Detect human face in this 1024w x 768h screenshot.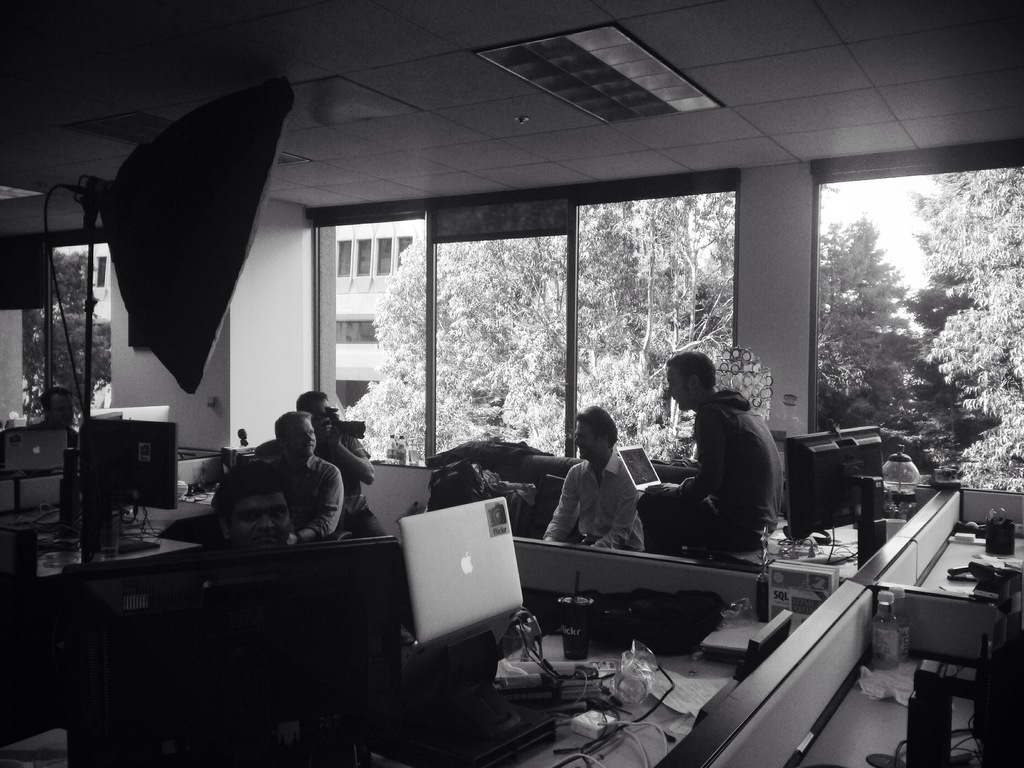
Detection: x1=666 y1=362 x2=697 y2=413.
